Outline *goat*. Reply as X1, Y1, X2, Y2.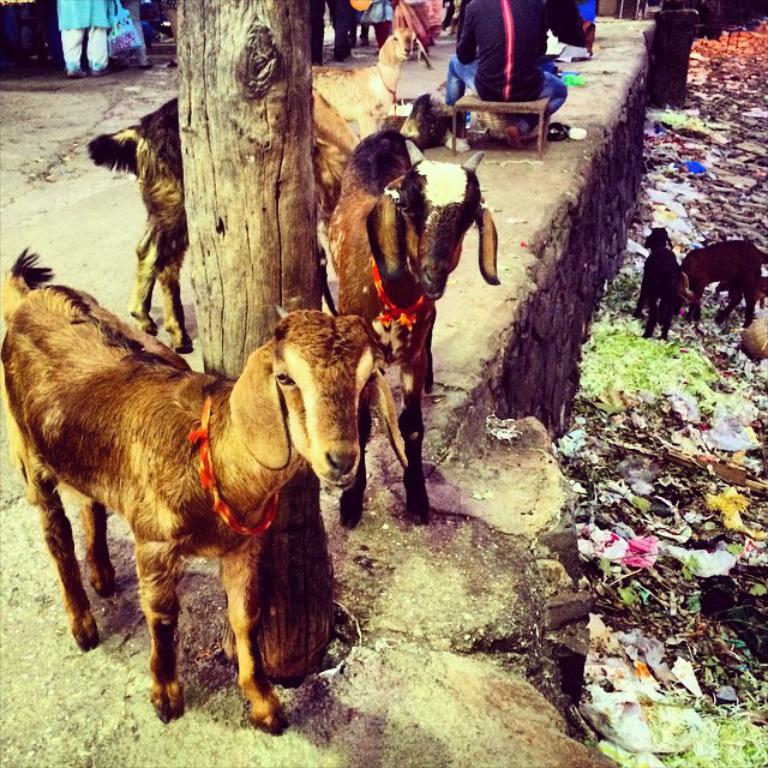
684, 230, 767, 329.
